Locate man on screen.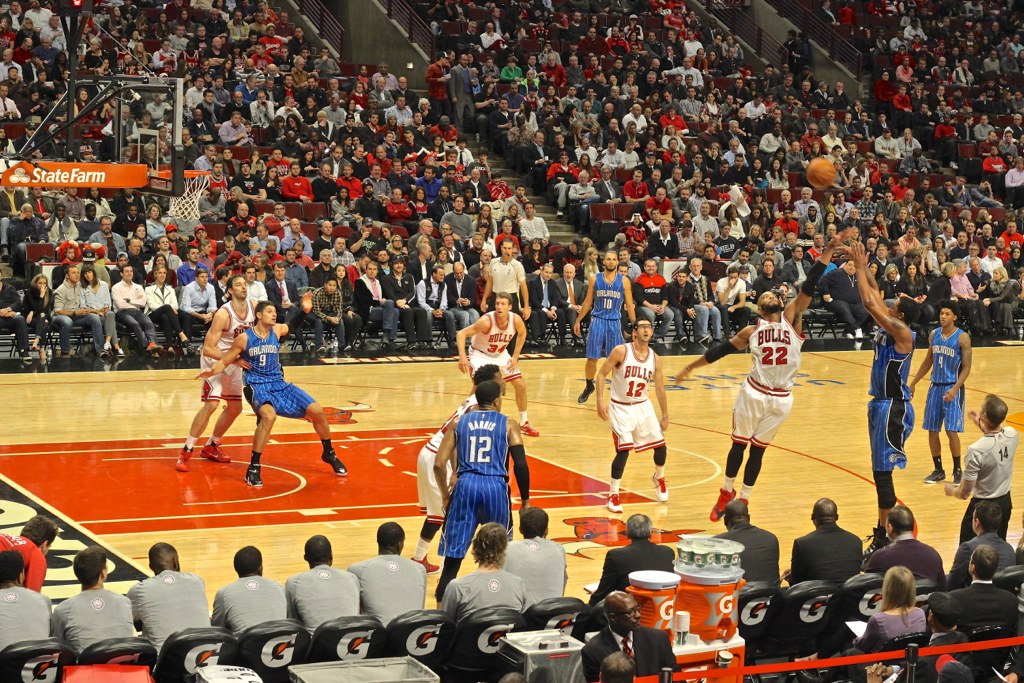
On screen at crop(265, 146, 293, 177).
